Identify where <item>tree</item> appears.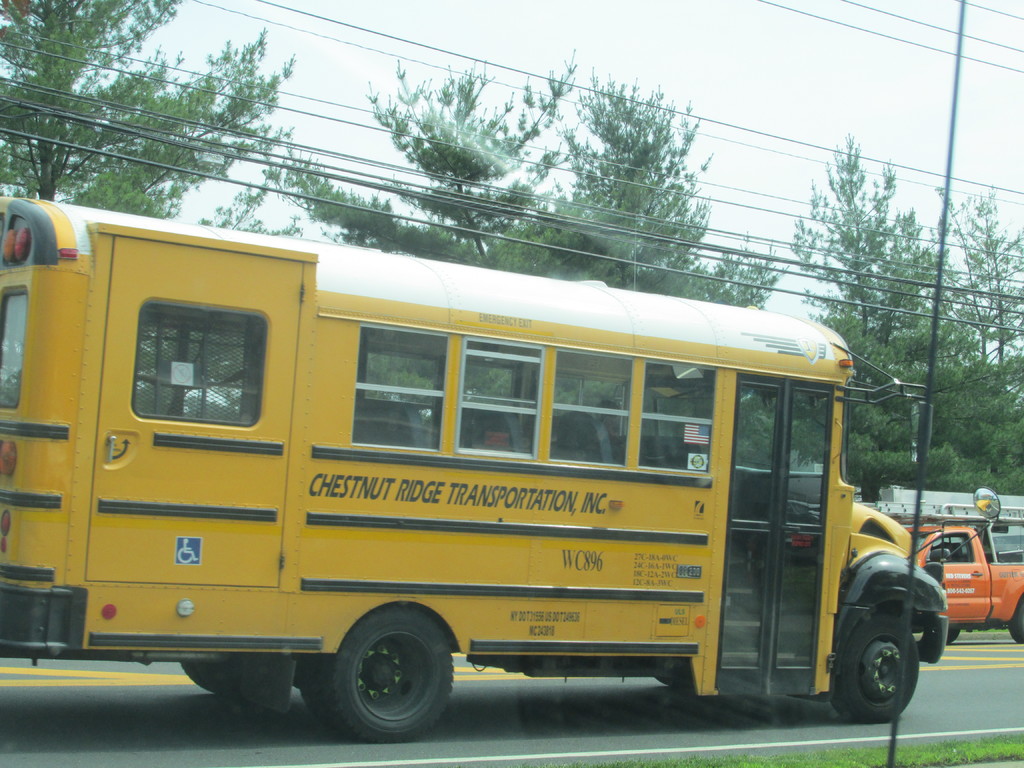
Appears at bbox(774, 120, 1019, 500).
